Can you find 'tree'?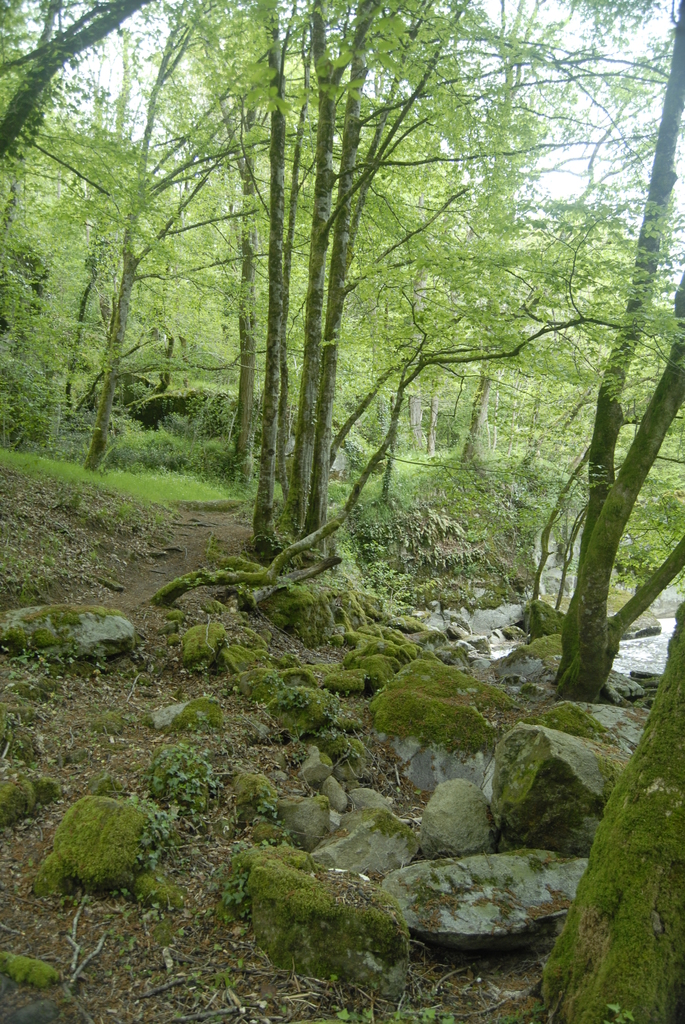
Yes, bounding box: 535/626/684/1023.
